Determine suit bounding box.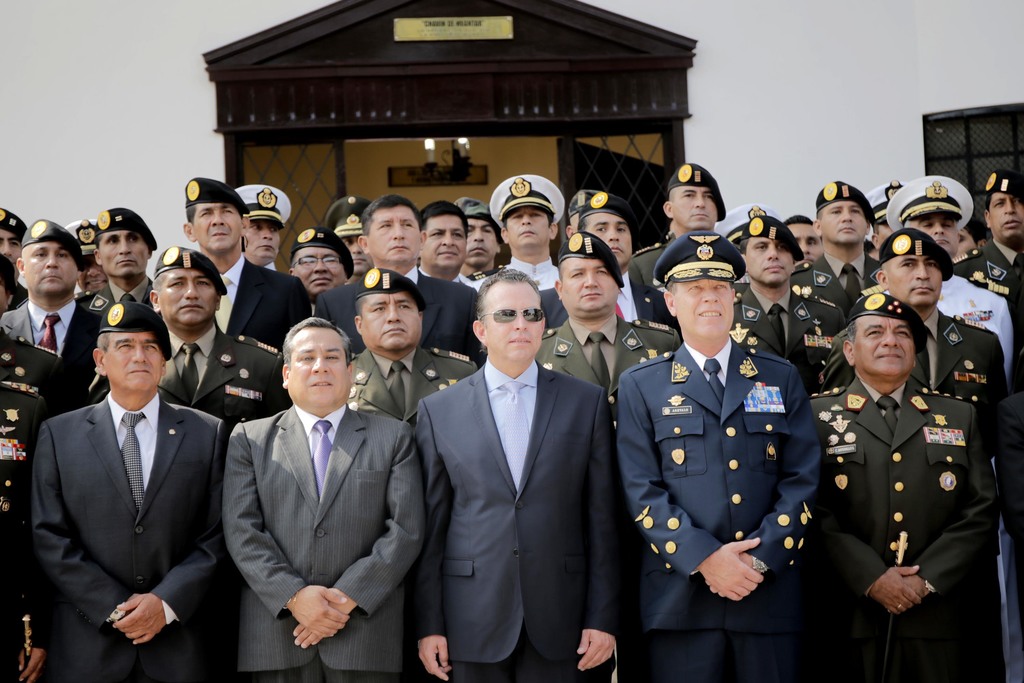
Determined: {"x1": 221, "y1": 397, "x2": 428, "y2": 682}.
